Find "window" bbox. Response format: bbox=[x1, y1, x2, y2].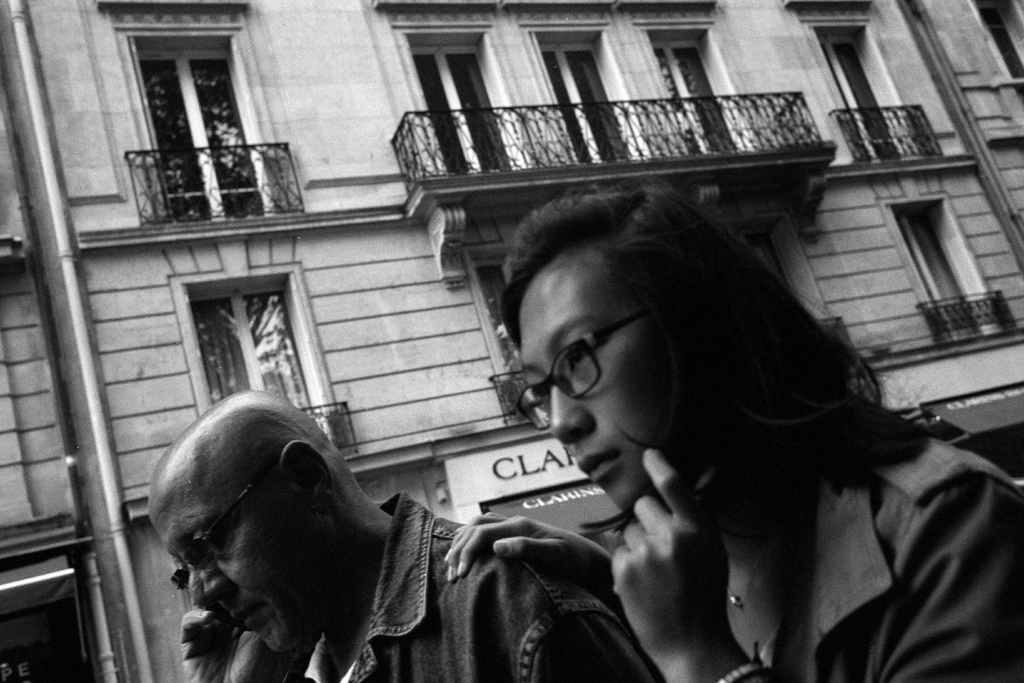
bbox=[883, 199, 1000, 345].
